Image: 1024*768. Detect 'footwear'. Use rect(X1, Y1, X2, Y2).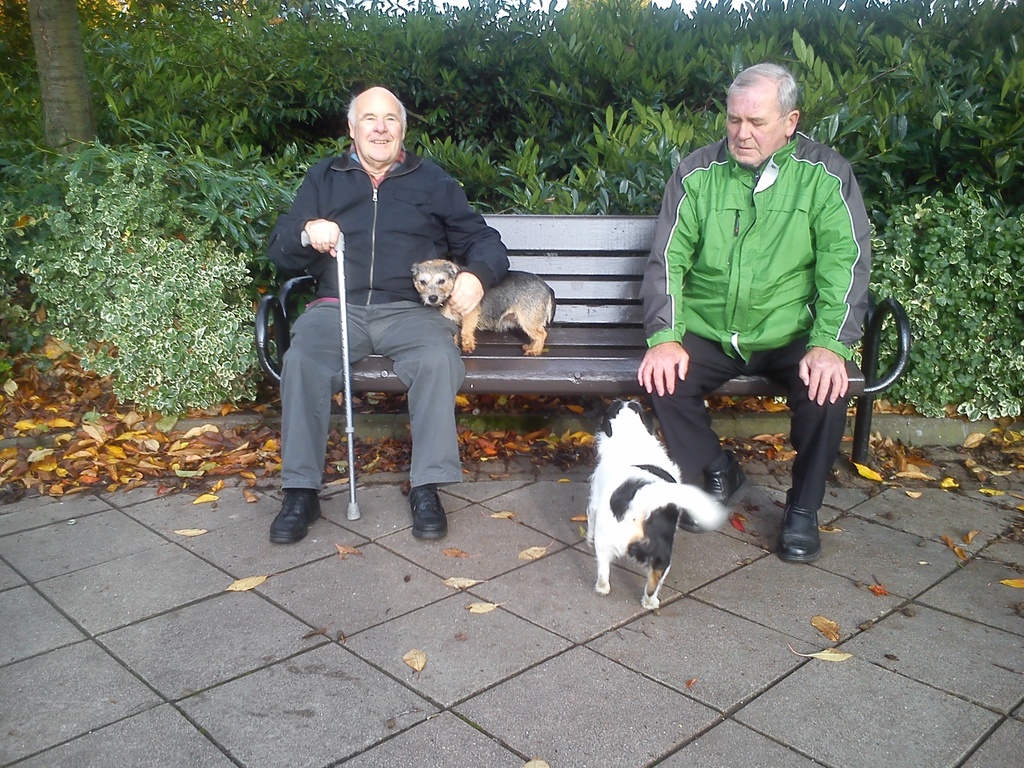
rect(778, 500, 817, 563).
